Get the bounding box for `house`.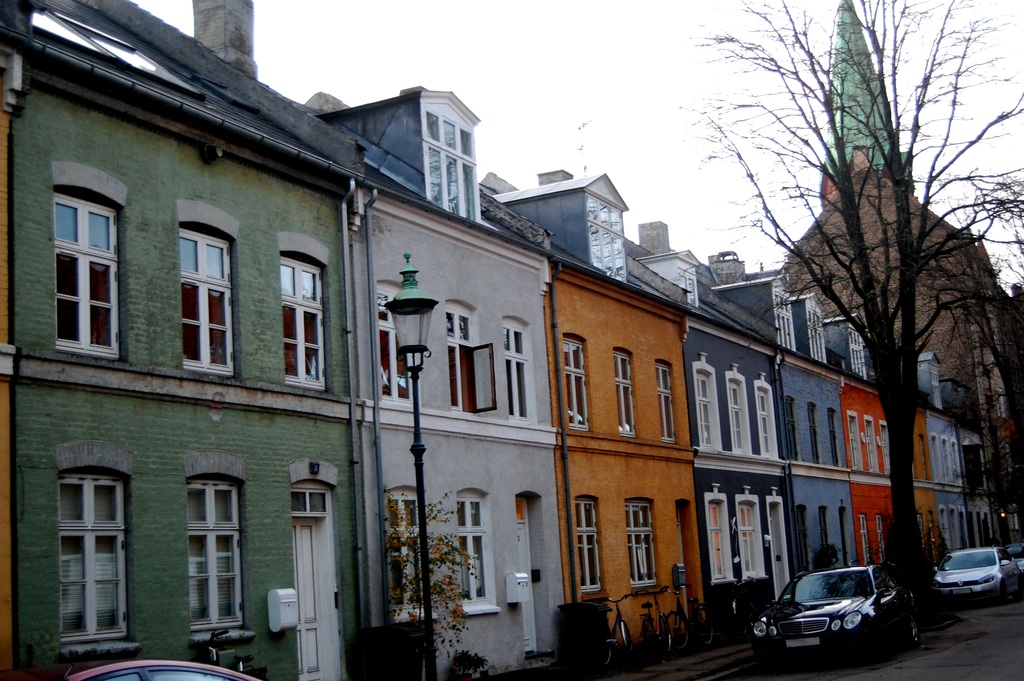
474/170/721/636.
